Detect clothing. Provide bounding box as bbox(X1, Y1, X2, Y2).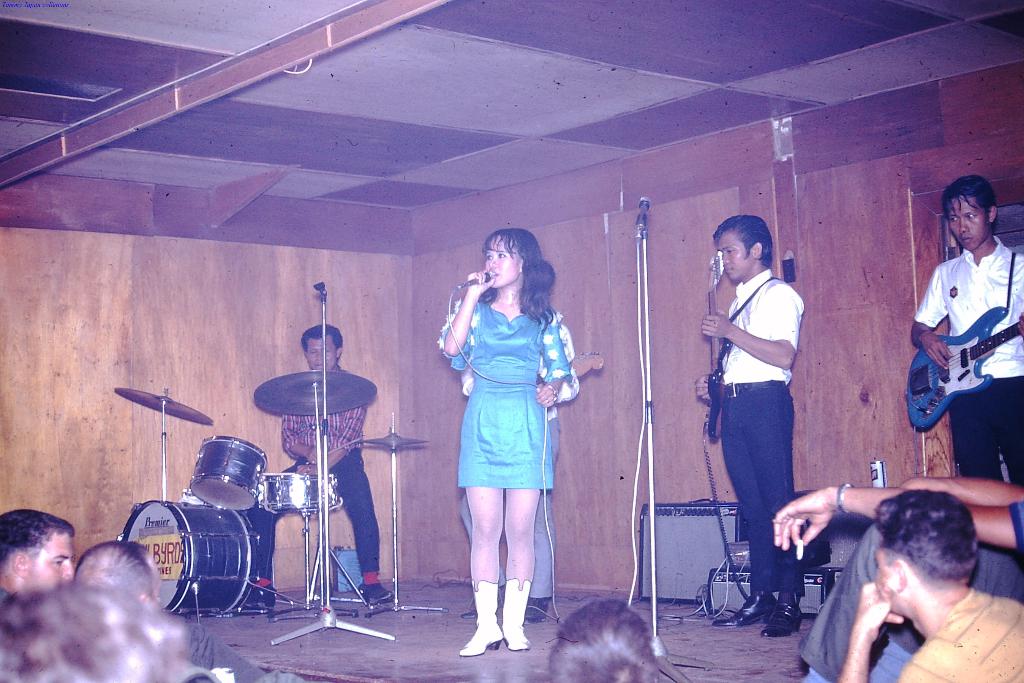
bbox(913, 241, 1023, 486).
